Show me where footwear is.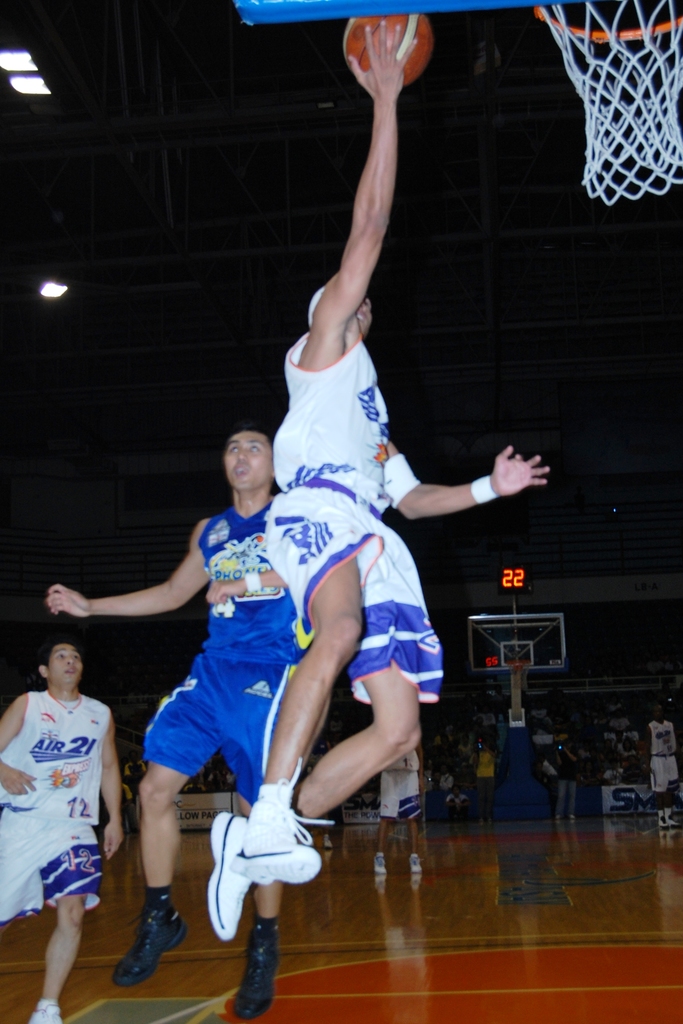
footwear is at l=374, t=851, r=385, b=874.
